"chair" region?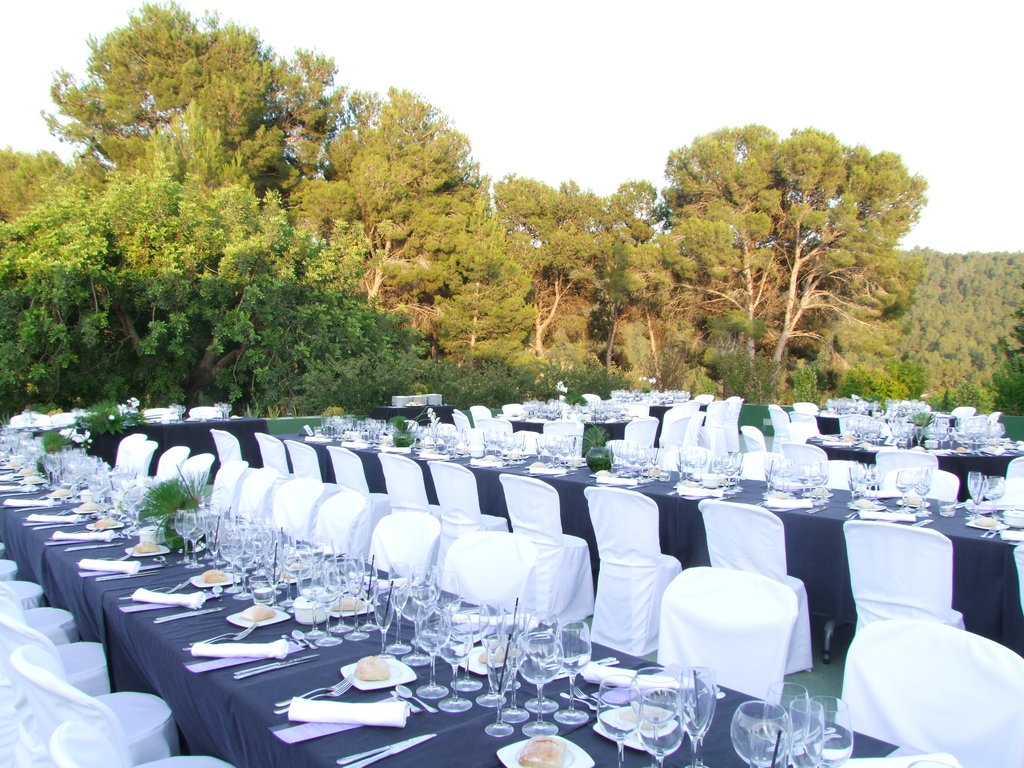
[328, 445, 386, 534]
